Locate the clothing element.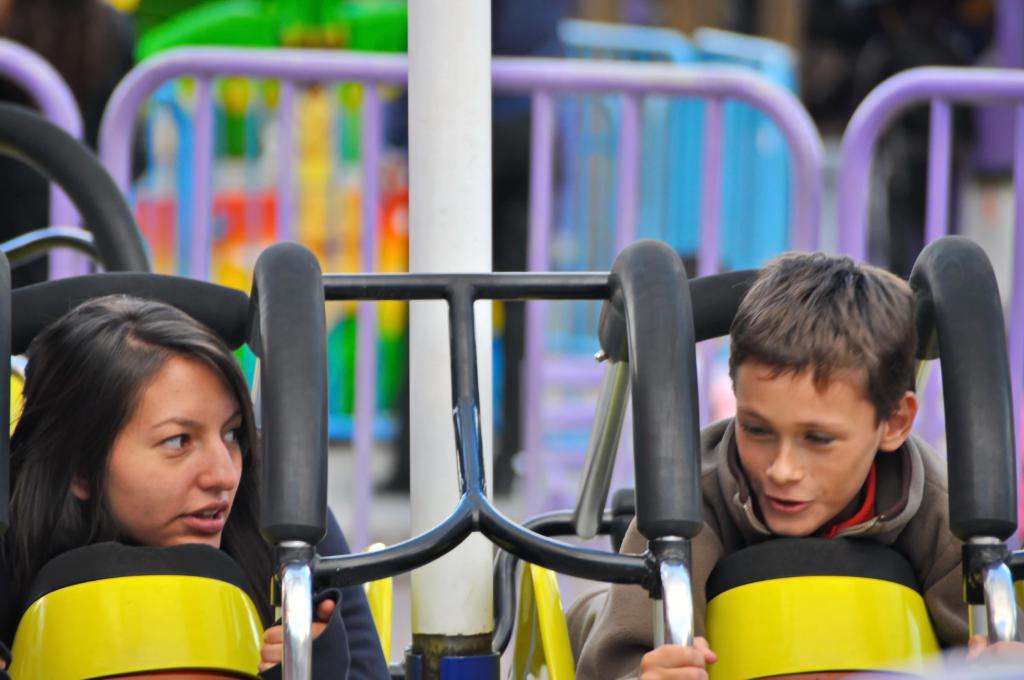
Element bbox: bbox=[220, 470, 388, 679].
